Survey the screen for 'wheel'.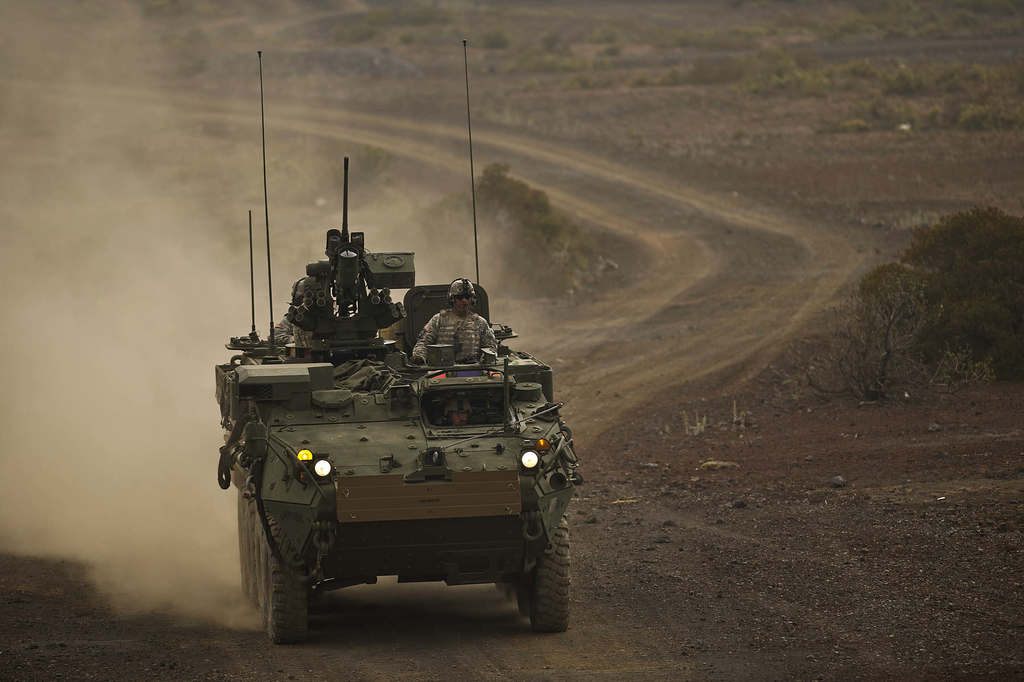
Survey found: <bbox>251, 510, 321, 643</bbox>.
